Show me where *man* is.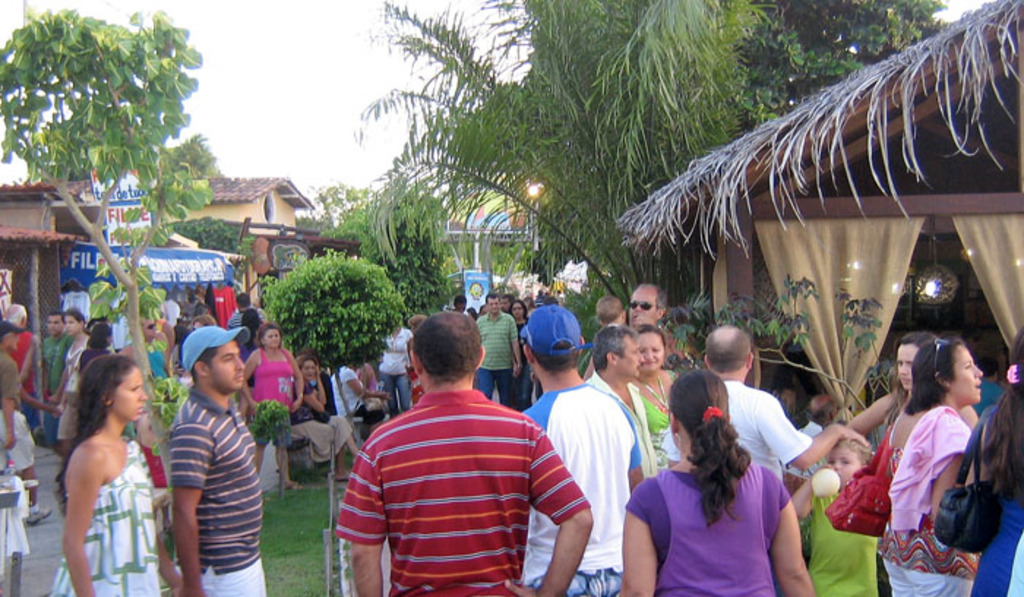
*man* is at Rect(587, 325, 658, 476).
